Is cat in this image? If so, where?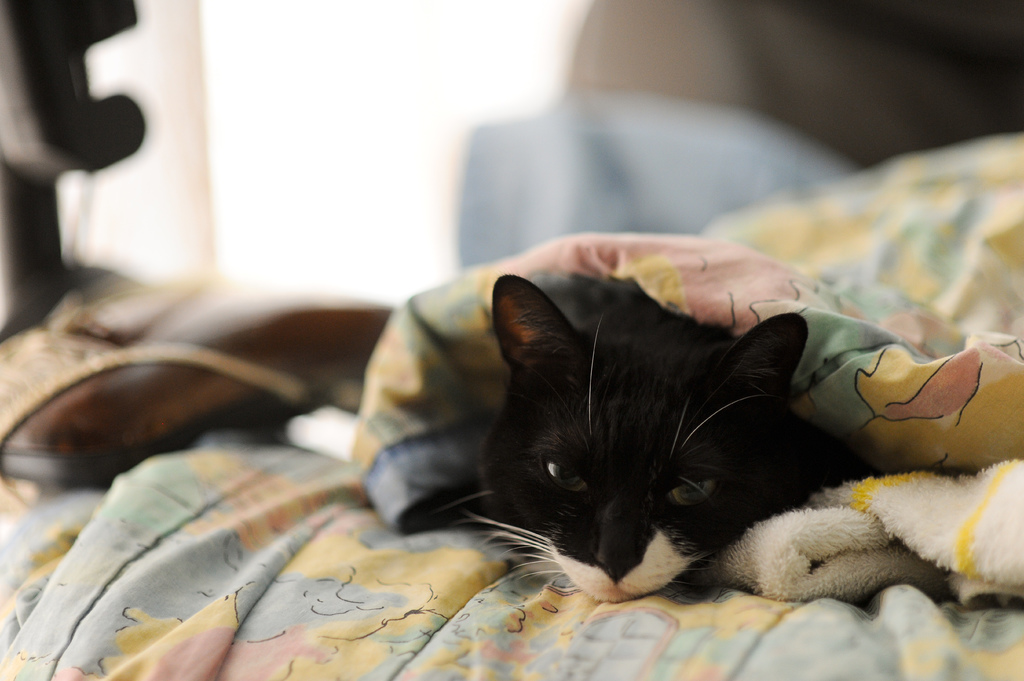
Yes, at l=420, t=266, r=830, b=604.
